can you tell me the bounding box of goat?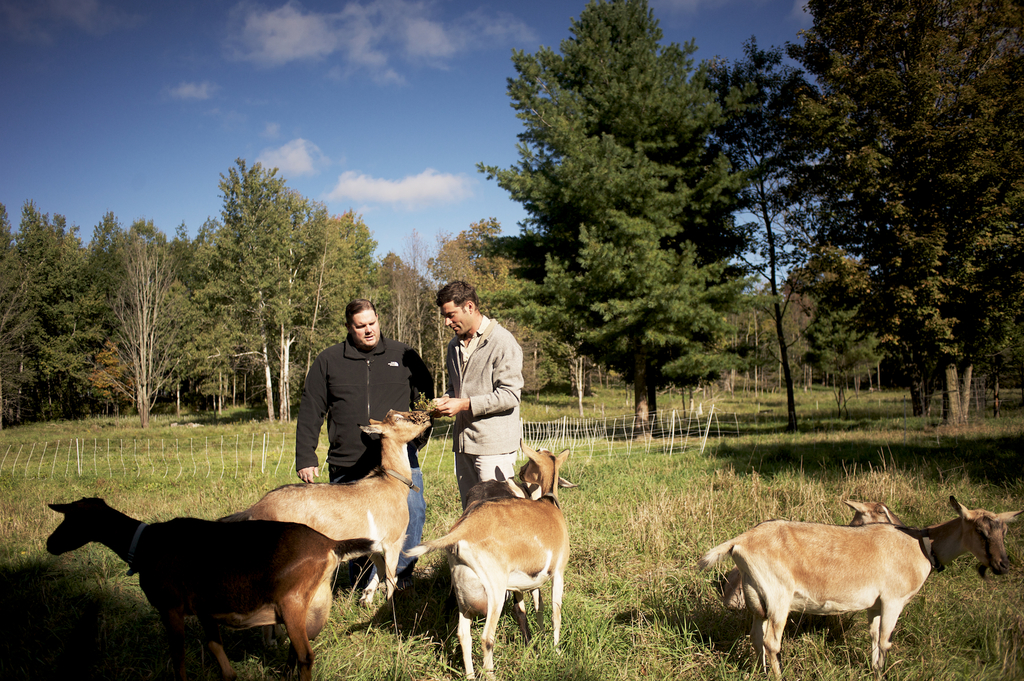
{"left": 716, "top": 494, "right": 906, "bottom": 611}.
